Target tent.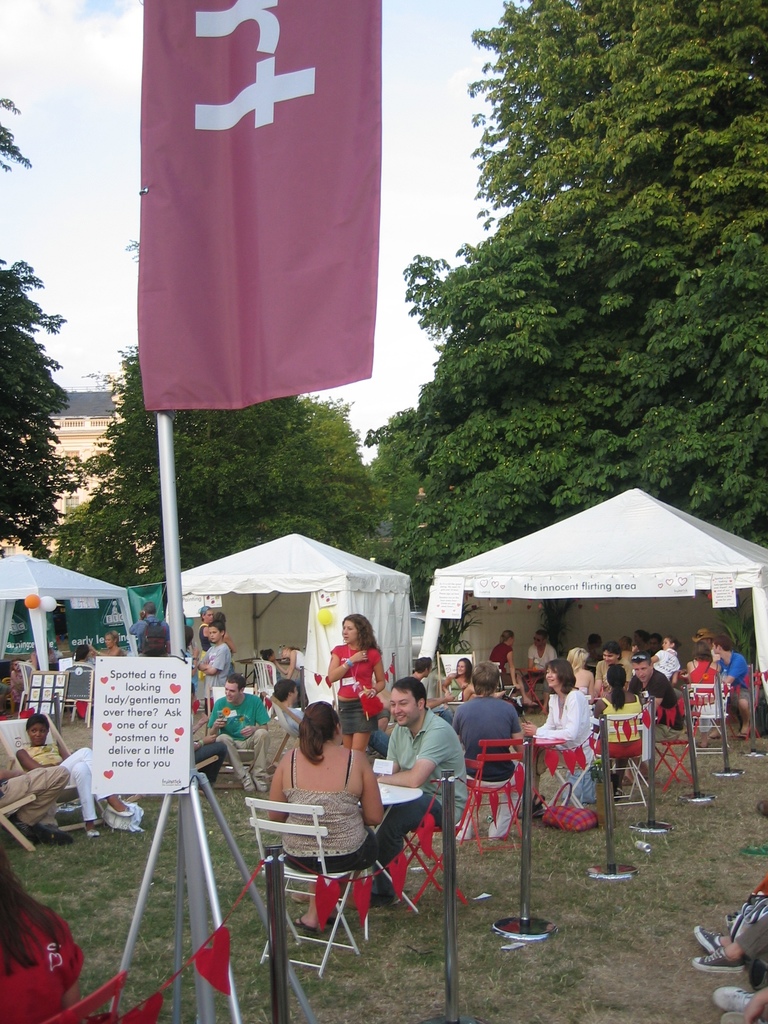
Target region: [415,483,755,747].
